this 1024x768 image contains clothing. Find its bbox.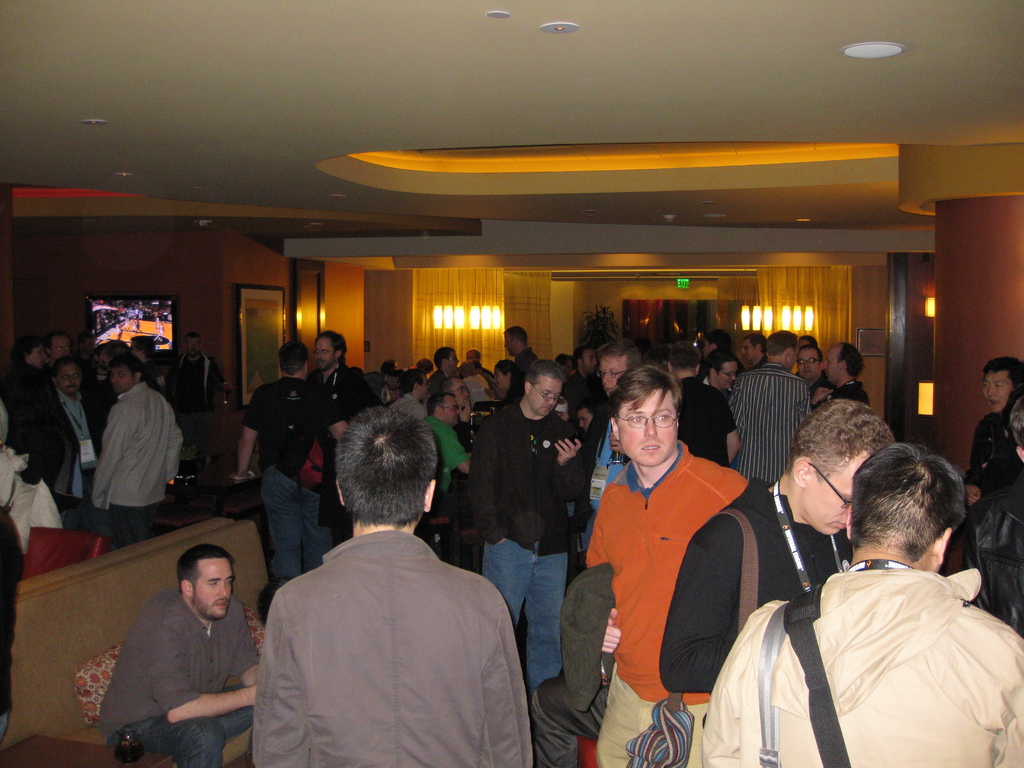
region(724, 360, 806, 490).
